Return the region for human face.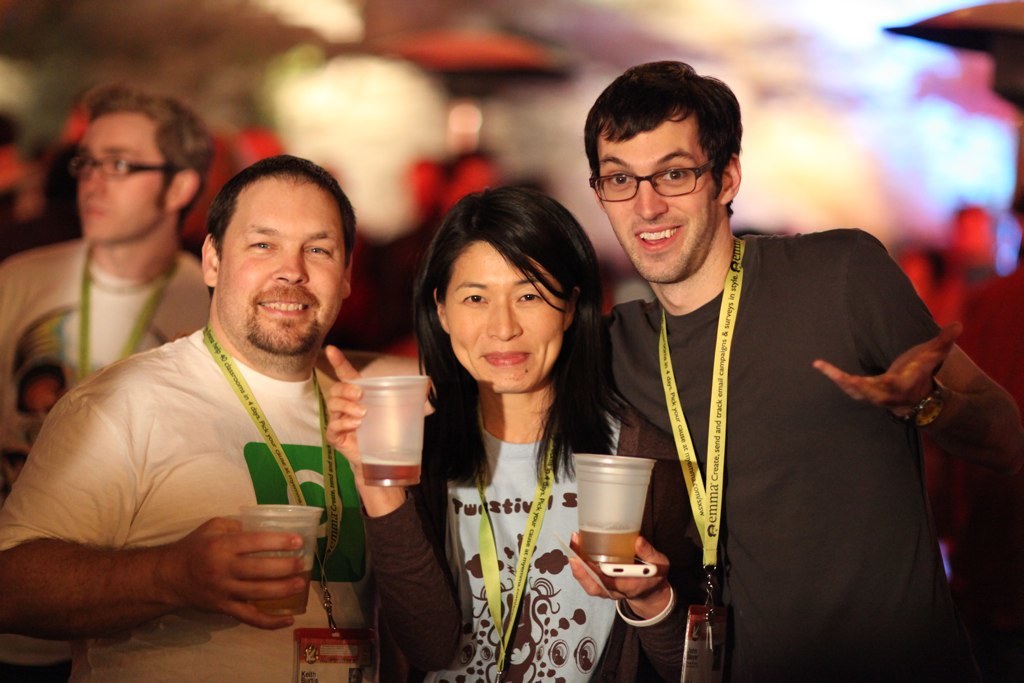
Rect(443, 239, 560, 392).
